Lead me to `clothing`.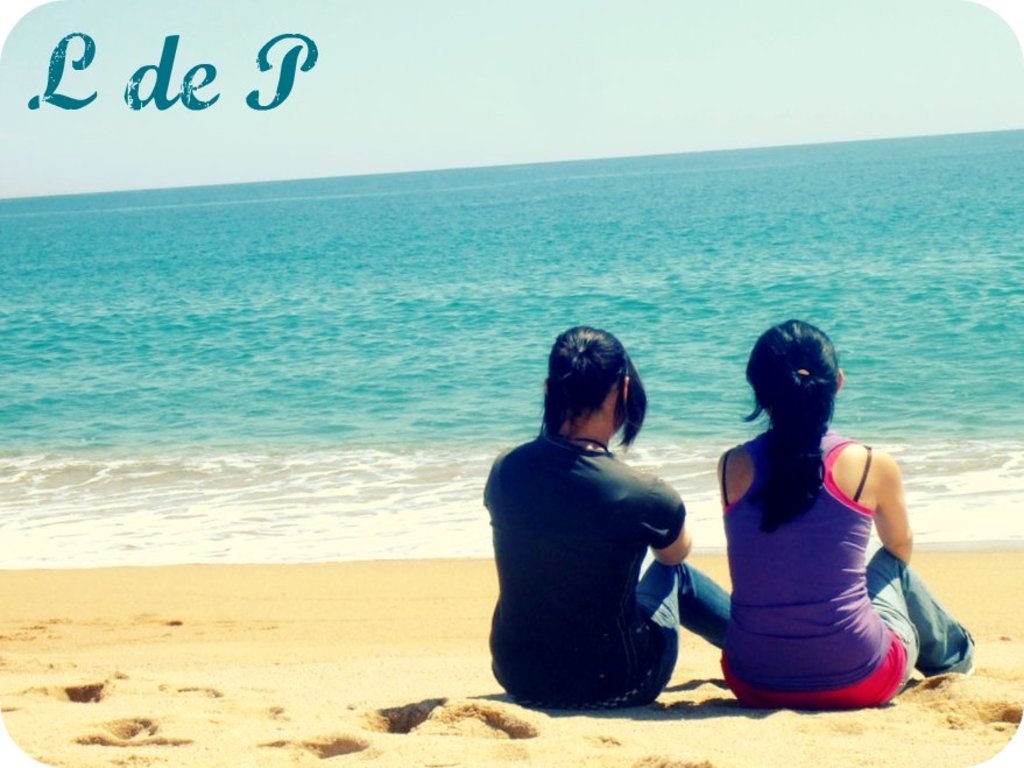
Lead to [x1=868, y1=531, x2=975, y2=676].
